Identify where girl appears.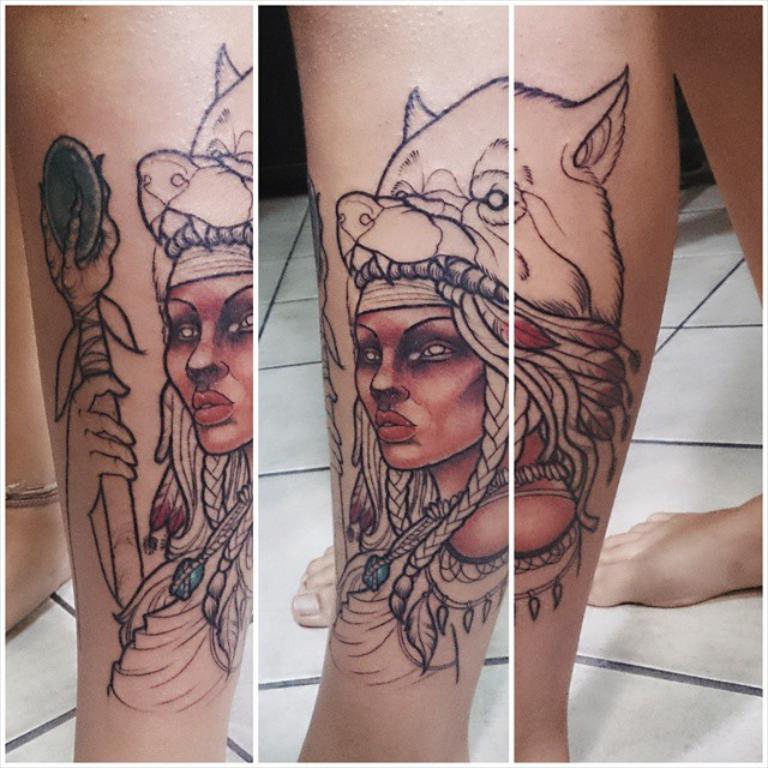
Appears at [left=161, top=250, right=252, bottom=454].
